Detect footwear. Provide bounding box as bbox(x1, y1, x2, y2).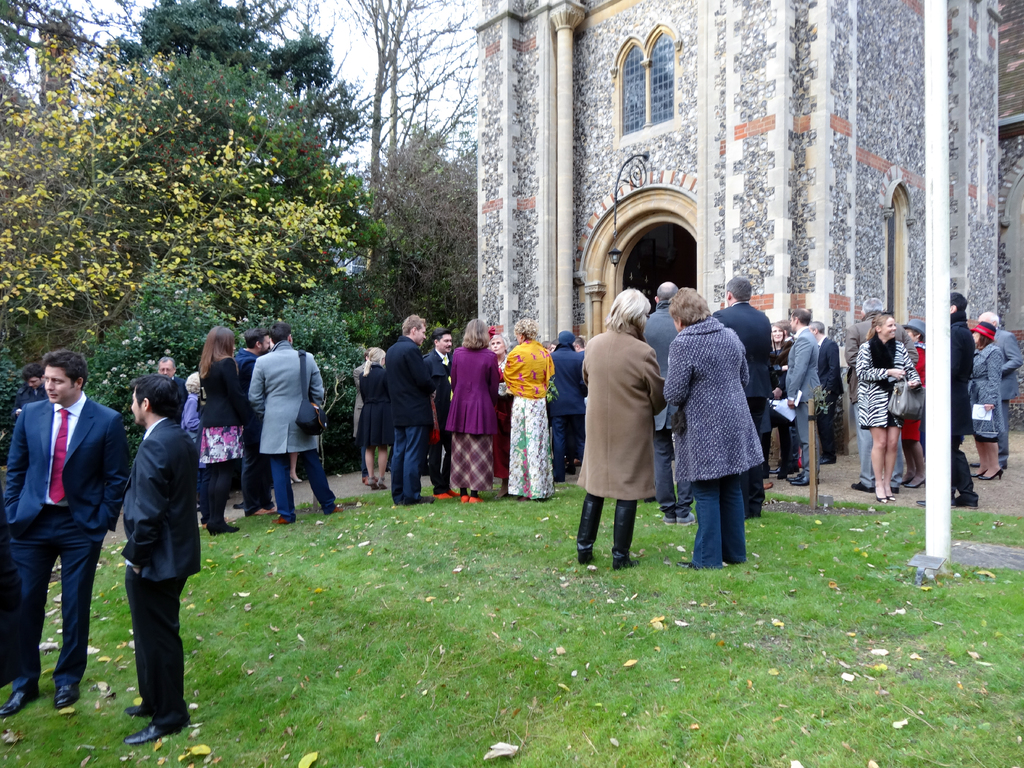
bbox(792, 474, 819, 484).
